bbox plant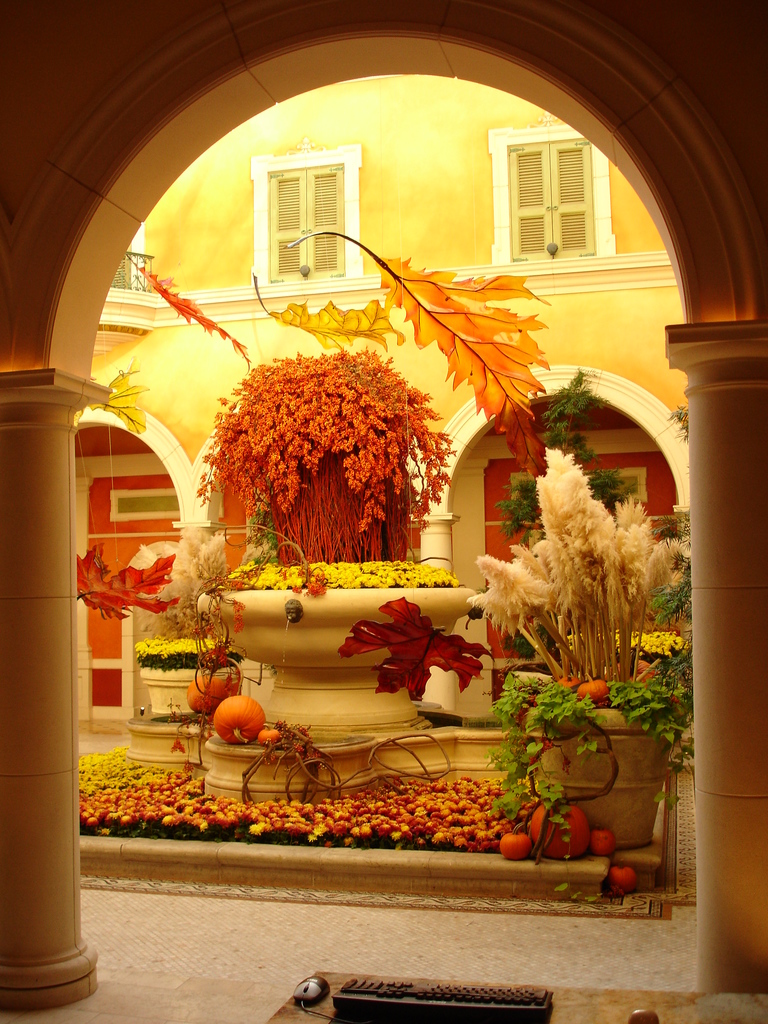
[x1=135, y1=618, x2=248, y2=674]
